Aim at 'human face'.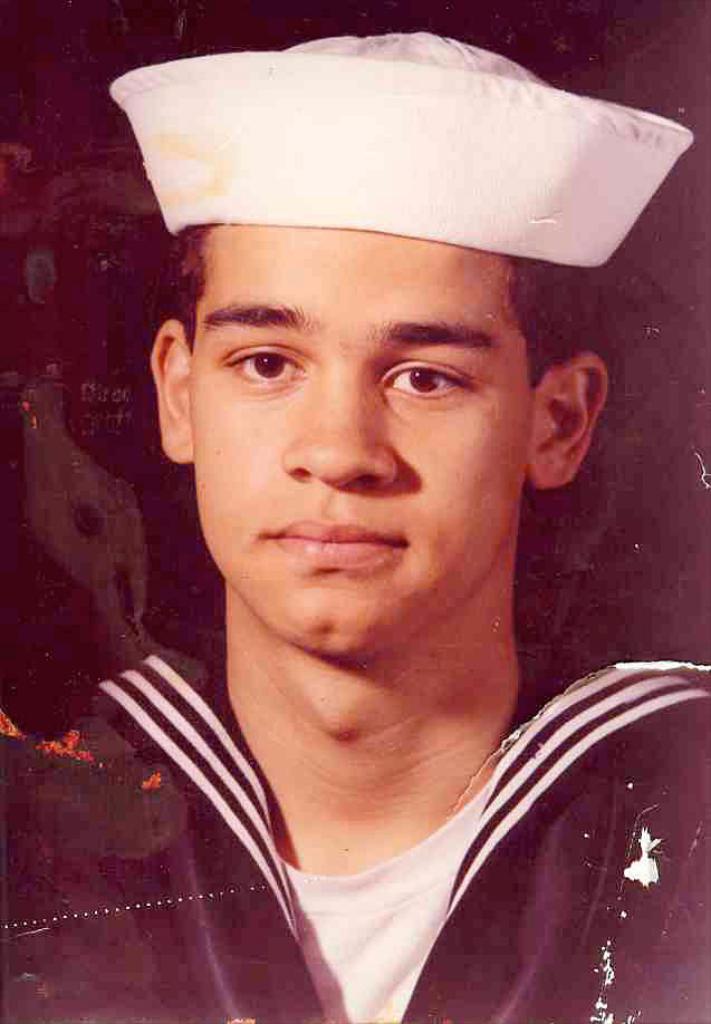
Aimed at left=181, top=220, right=534, bottom=664.
